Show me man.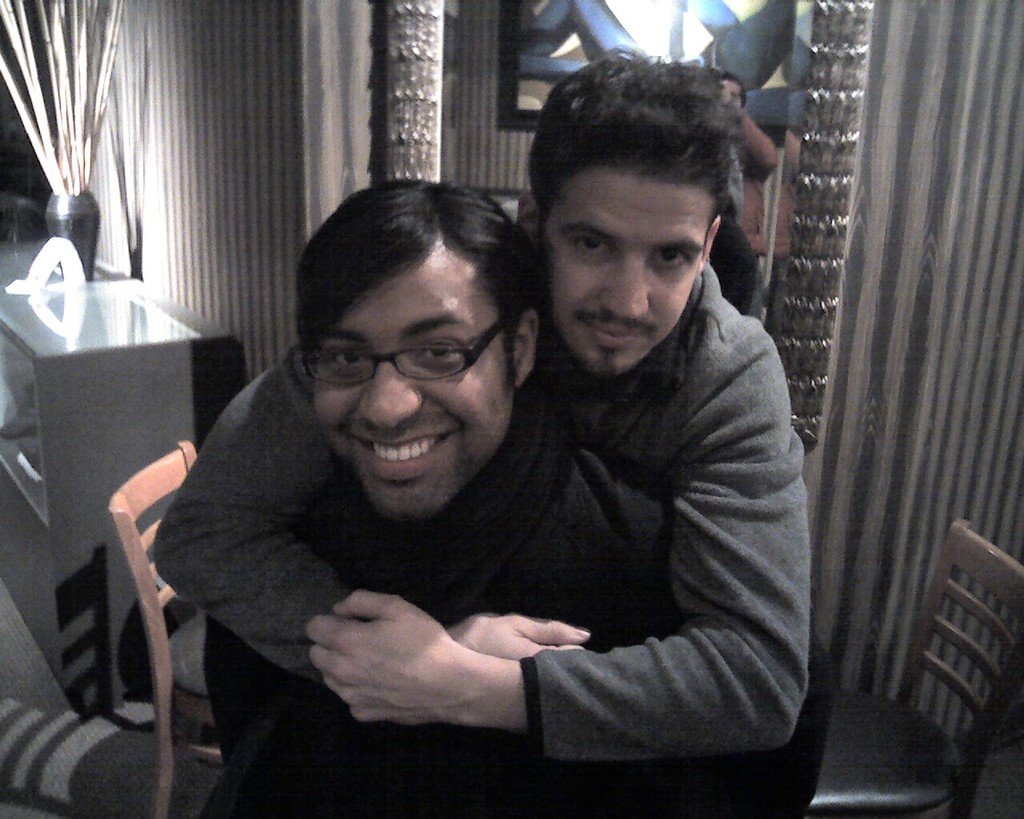
man is here: <box>208,175,836,818</box>.
